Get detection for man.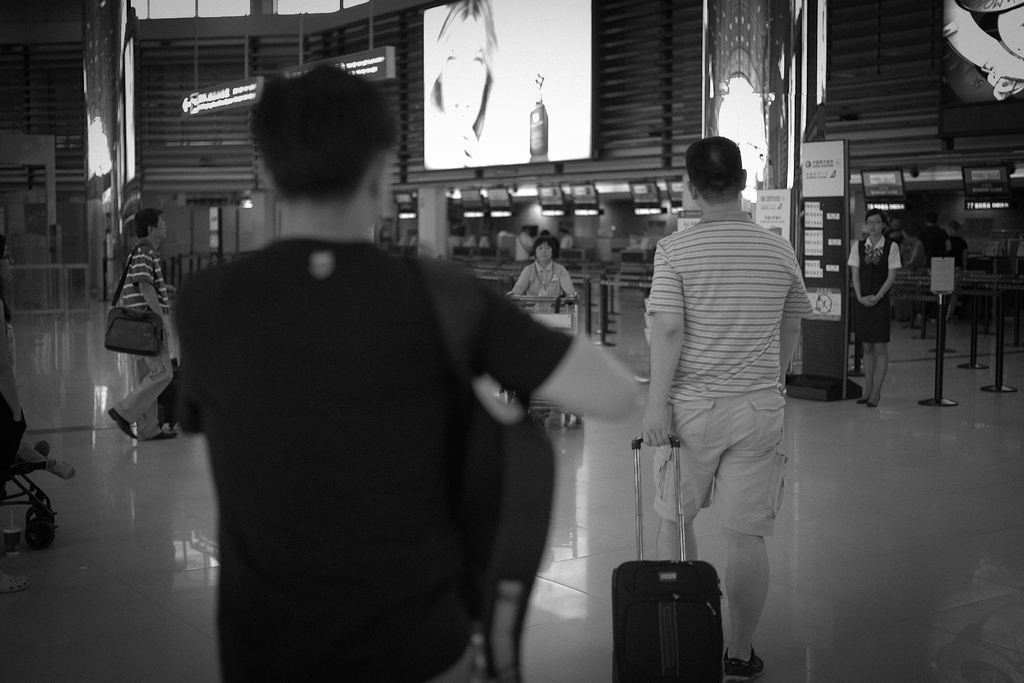
Detection: 644,133,808,682.
